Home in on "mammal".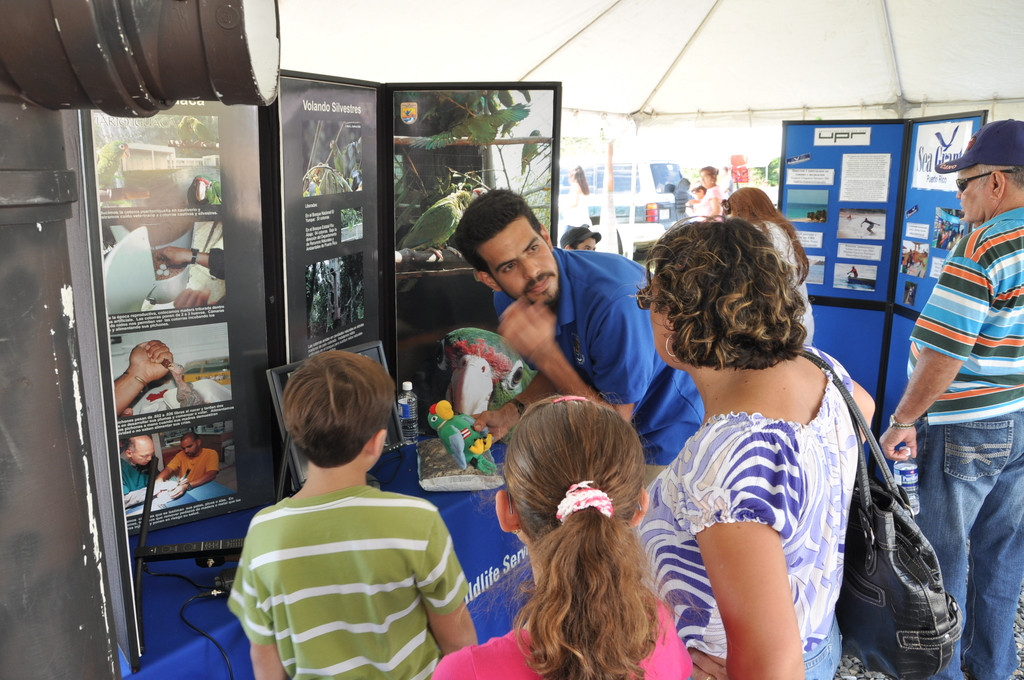
Homed in at [561, 227, 602, 253].
